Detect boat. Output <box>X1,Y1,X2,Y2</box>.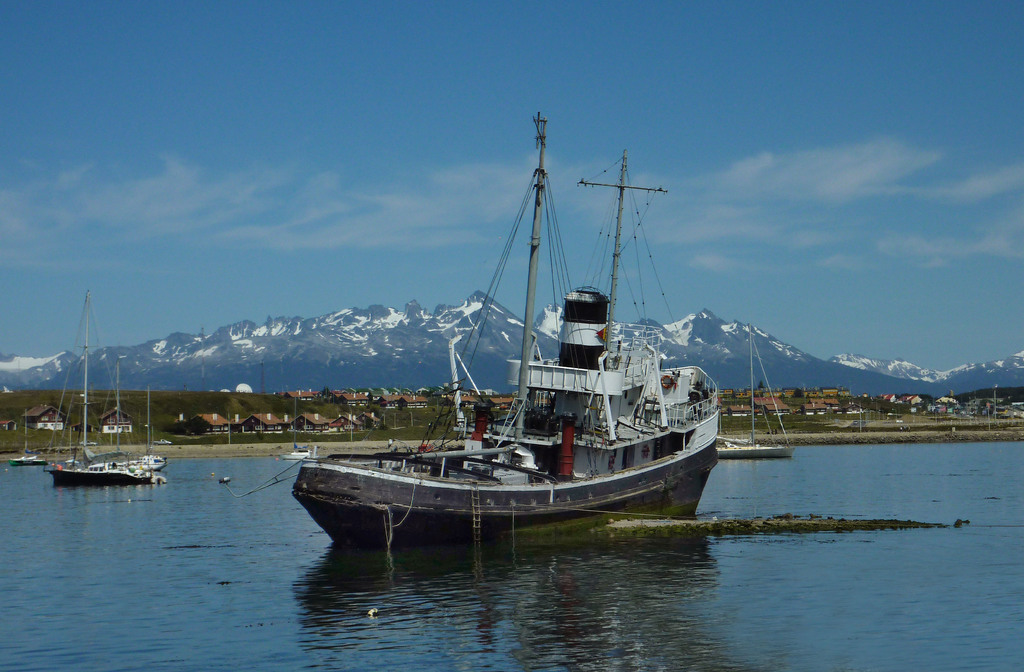
<box>40,294,167,486</box>.
